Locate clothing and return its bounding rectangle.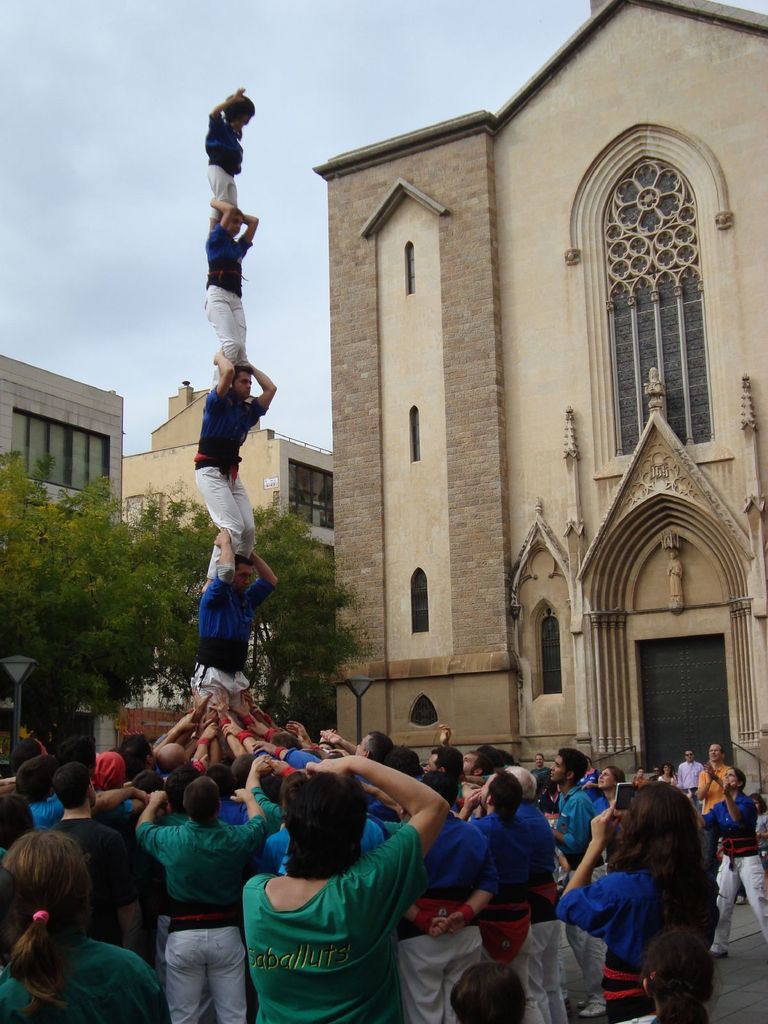
[x1=506, y1=808, x2=575, y2=1007].
